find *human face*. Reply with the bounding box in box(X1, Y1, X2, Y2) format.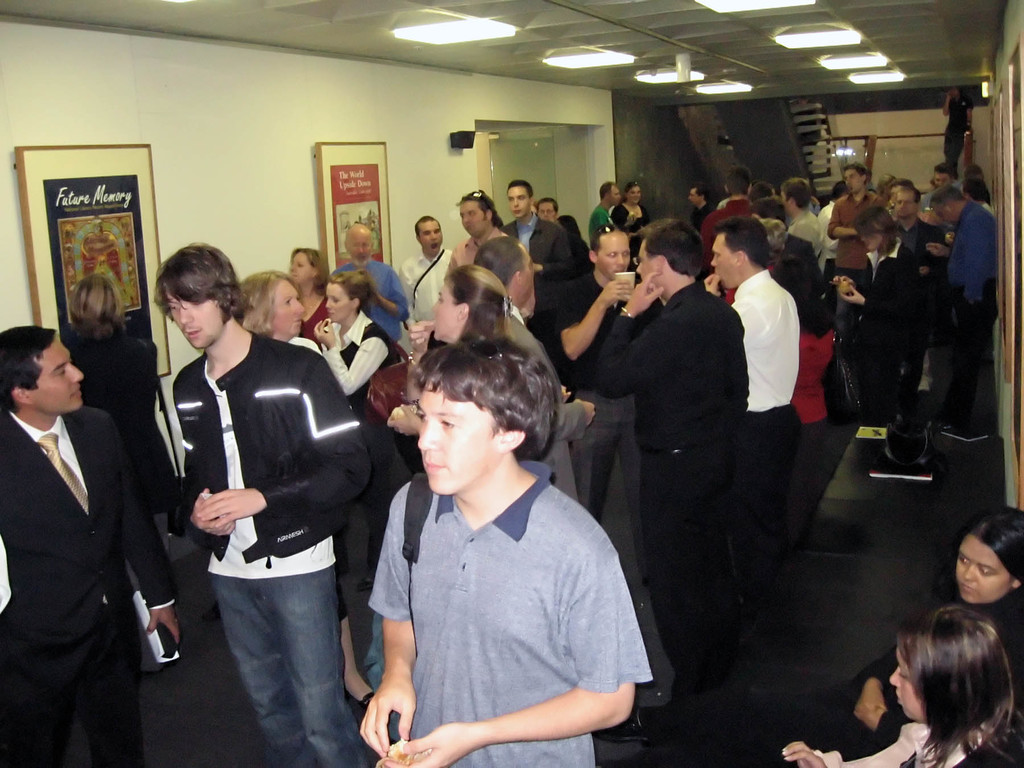
box(934, 170, 959, 188).
